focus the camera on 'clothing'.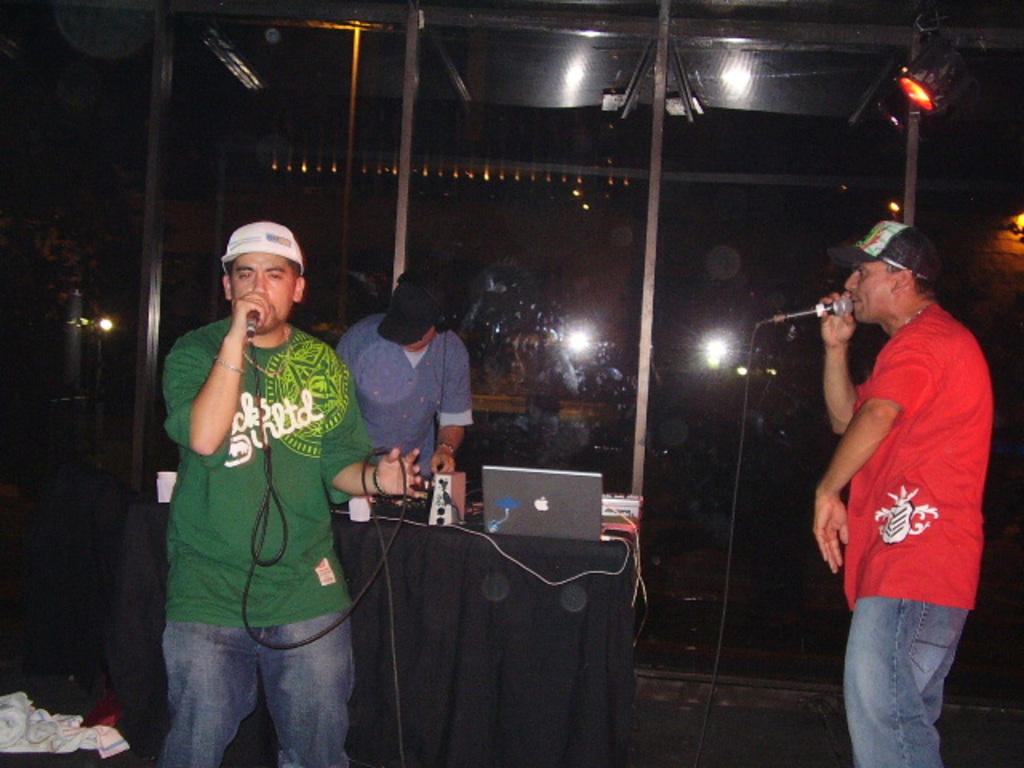
Focus region: (162,312,387,766).
